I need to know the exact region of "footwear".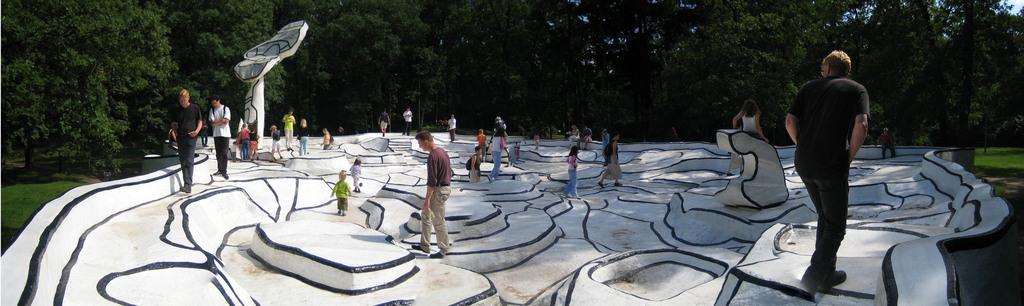
Region: select_region(411, 244, 431, 255).
